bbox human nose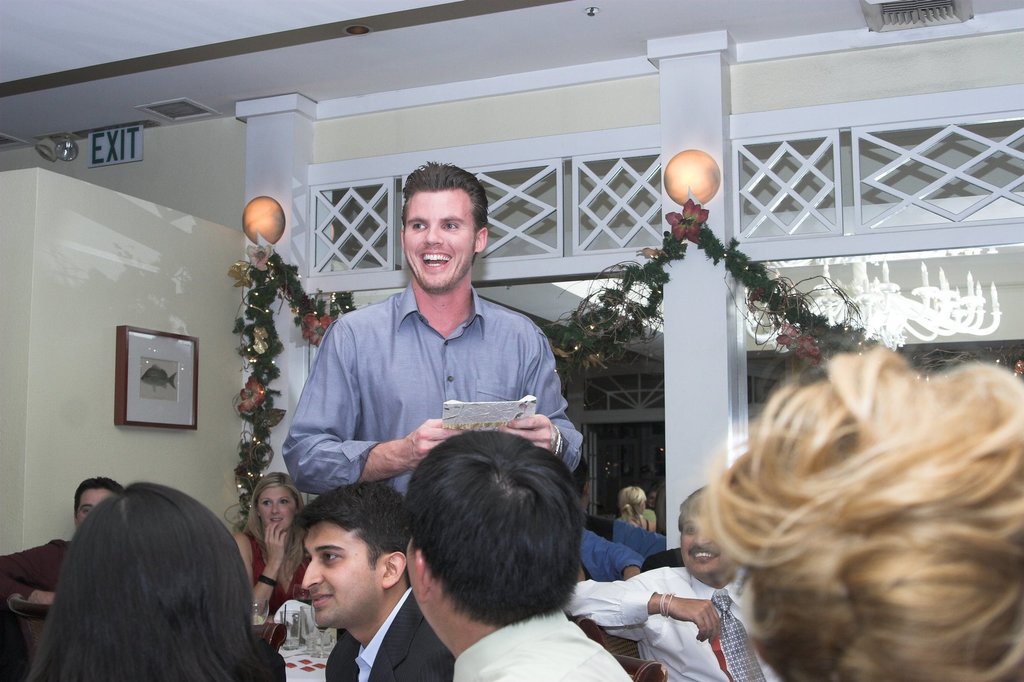
694:531:708:546
